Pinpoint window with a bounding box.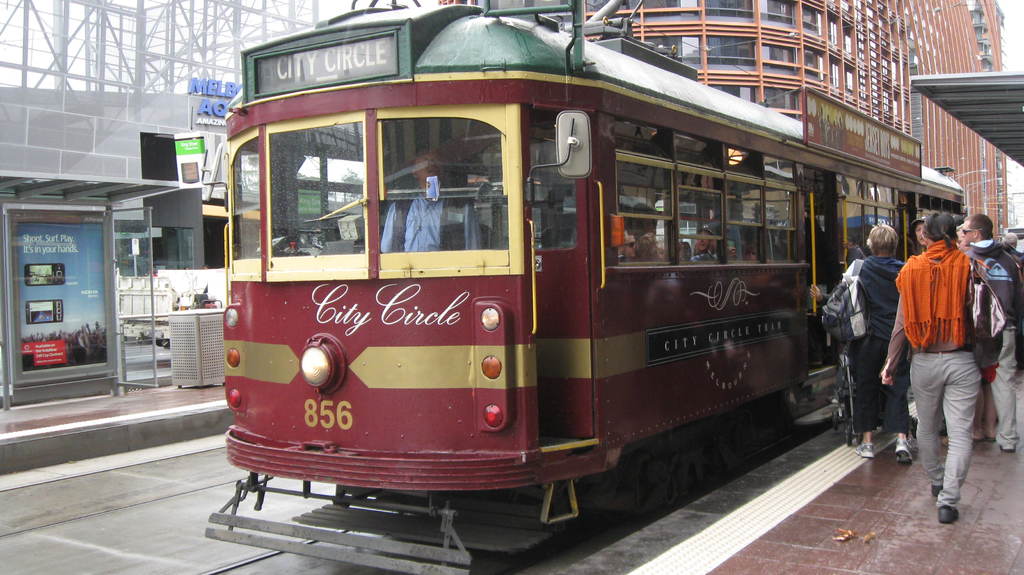
[761, 0, 796, 28].
